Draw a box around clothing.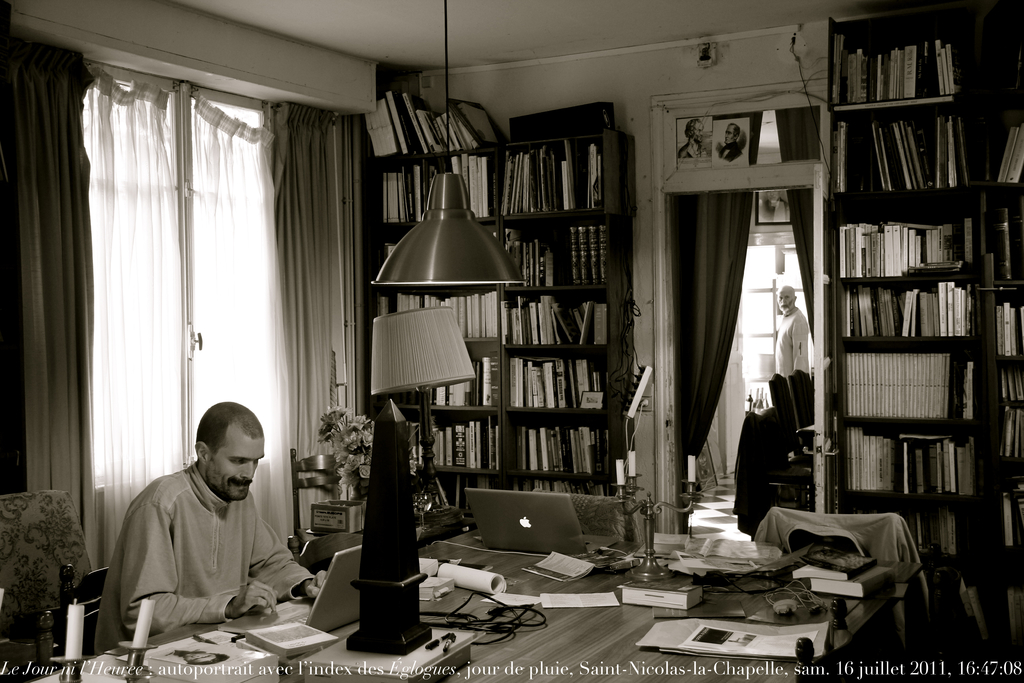
[x1=99, y1=465, x2=314, y2=662].
